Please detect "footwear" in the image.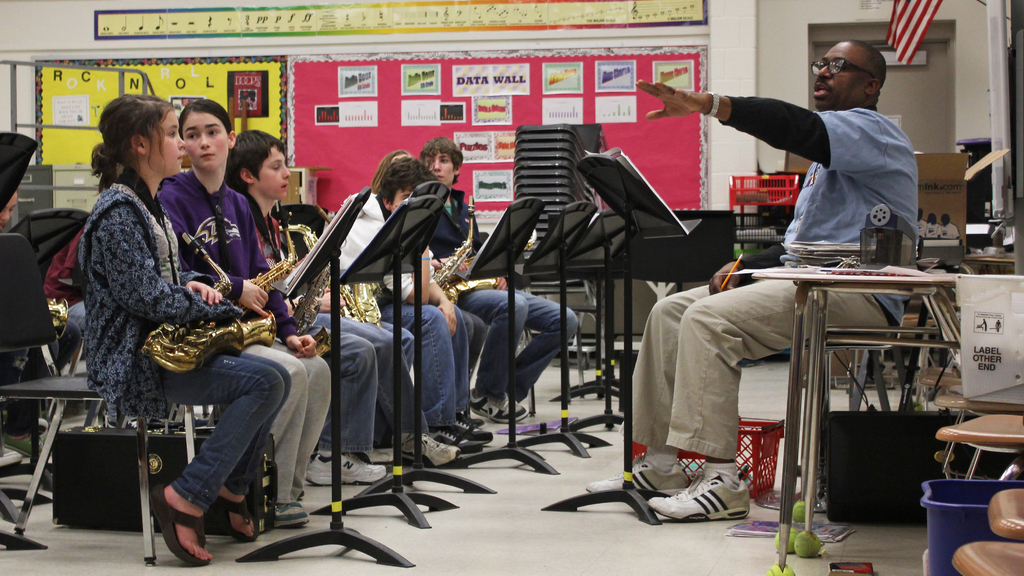
bbox(652, 470, 748, 527).
